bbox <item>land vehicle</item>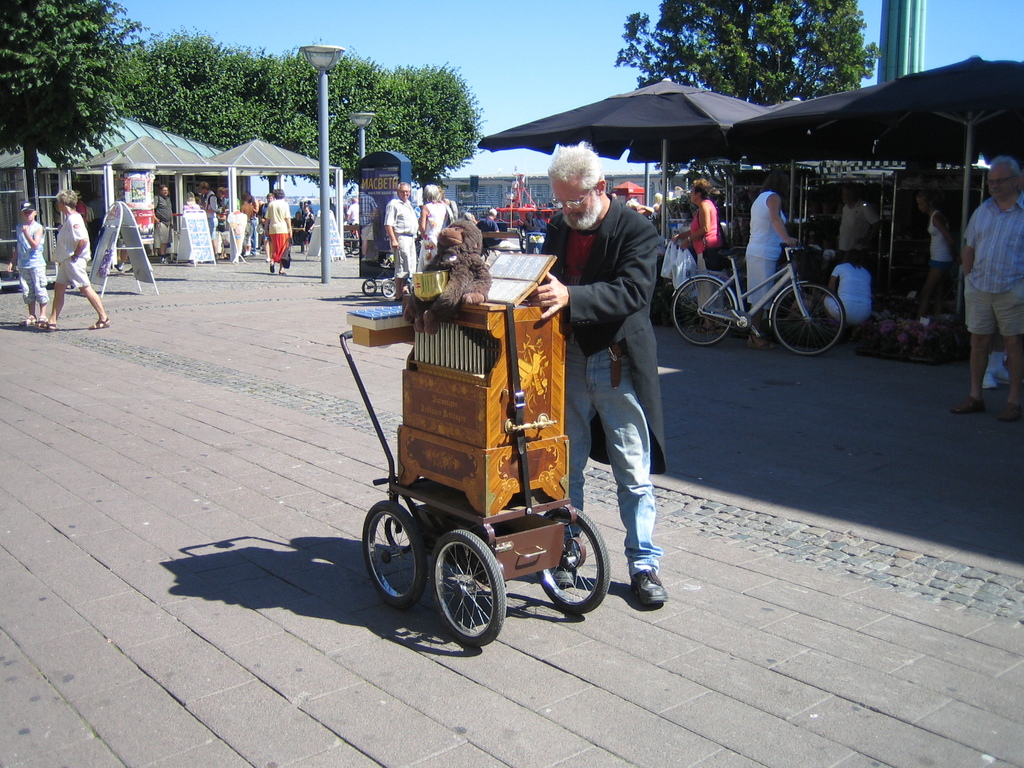
<bbox>665, 239, 849, 362</bbox>
